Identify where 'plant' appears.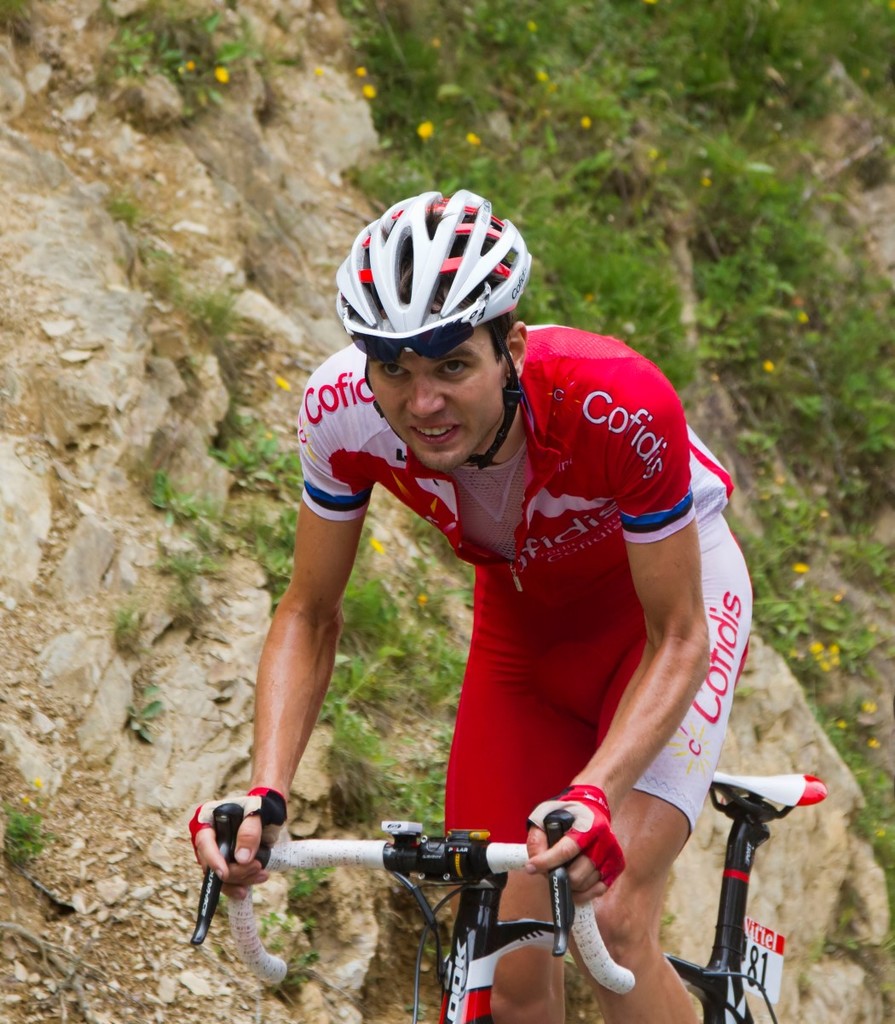
Appears at <box>111,611,142,665</box>.
